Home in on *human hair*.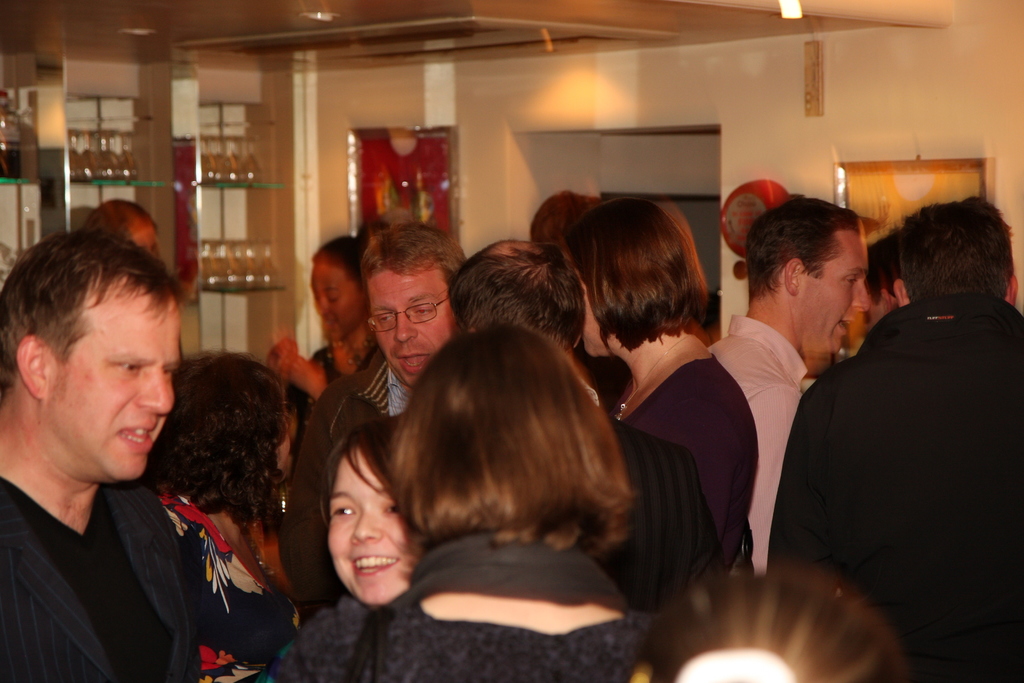
Homed in at bbox(361, 218, 467, 293).
